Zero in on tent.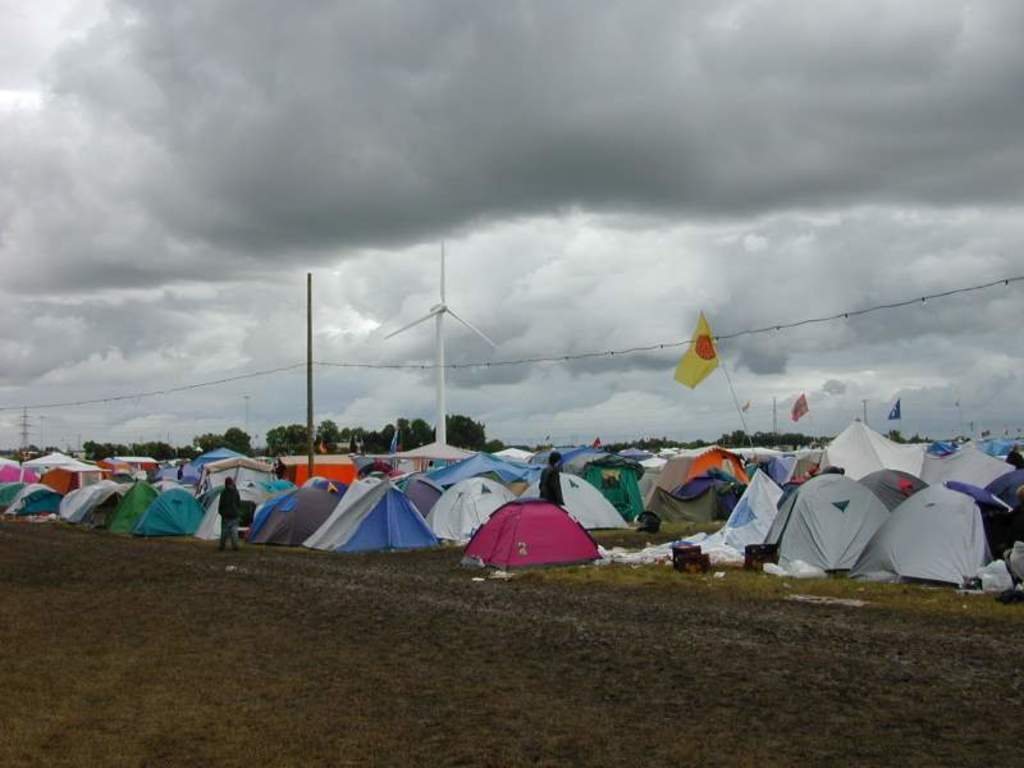
Zeroed in: <region>461, 494, 609, 576</region>.
